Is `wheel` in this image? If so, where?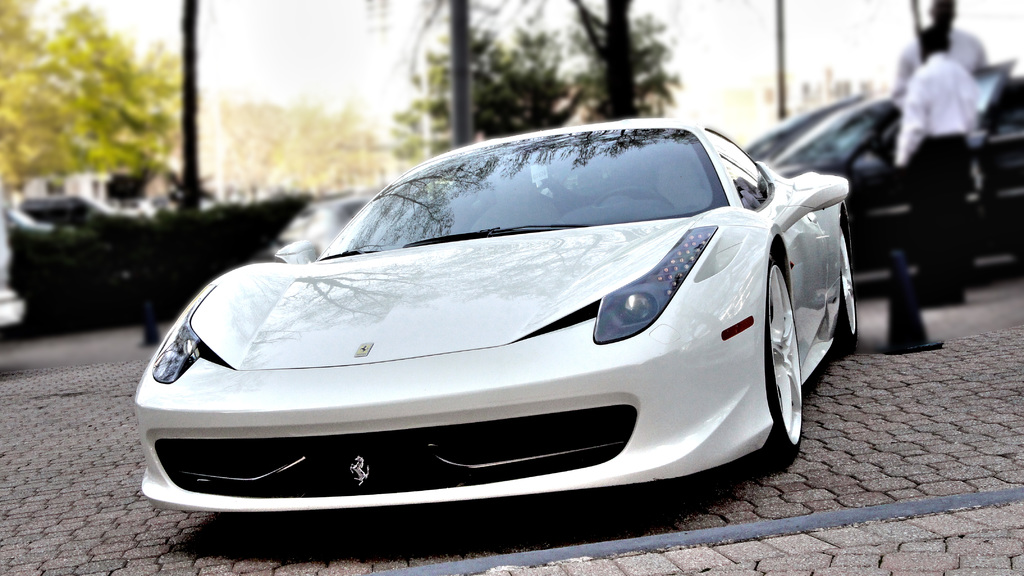
Yes, at <region>764, 261, 810, 474</region>.
